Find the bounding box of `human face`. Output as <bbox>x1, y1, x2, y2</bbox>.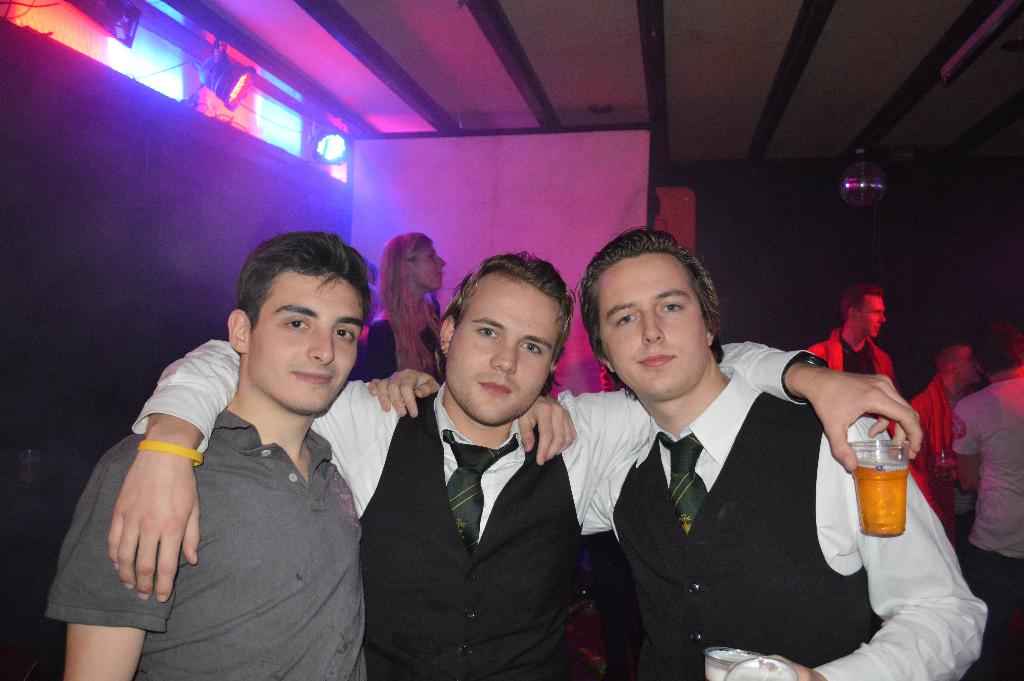
<bbox>248, 273, 362, 408</bbox>.
